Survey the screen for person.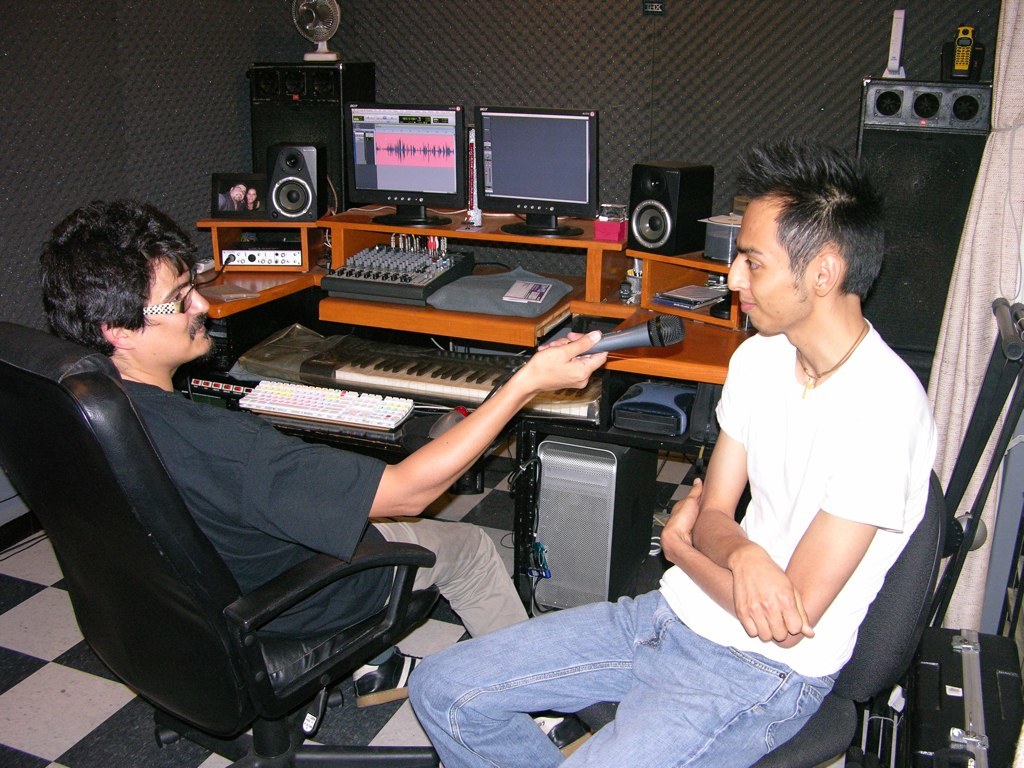
Survey found: x1=218, y1=182, x2=249, y2=212.
